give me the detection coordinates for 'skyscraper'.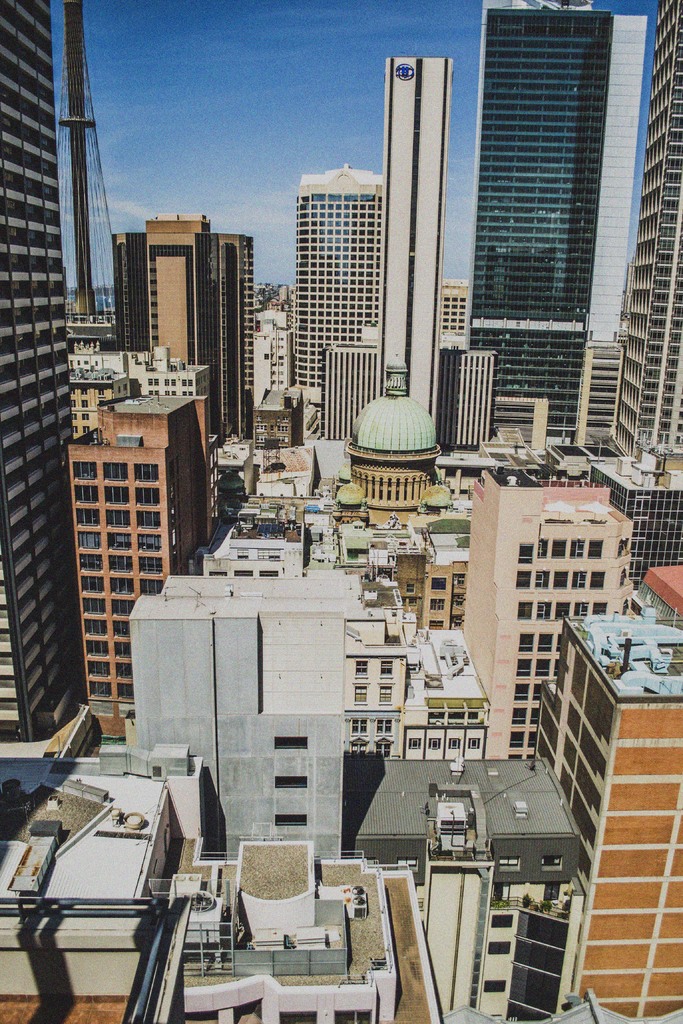
region(0, 0, 79, 744).
